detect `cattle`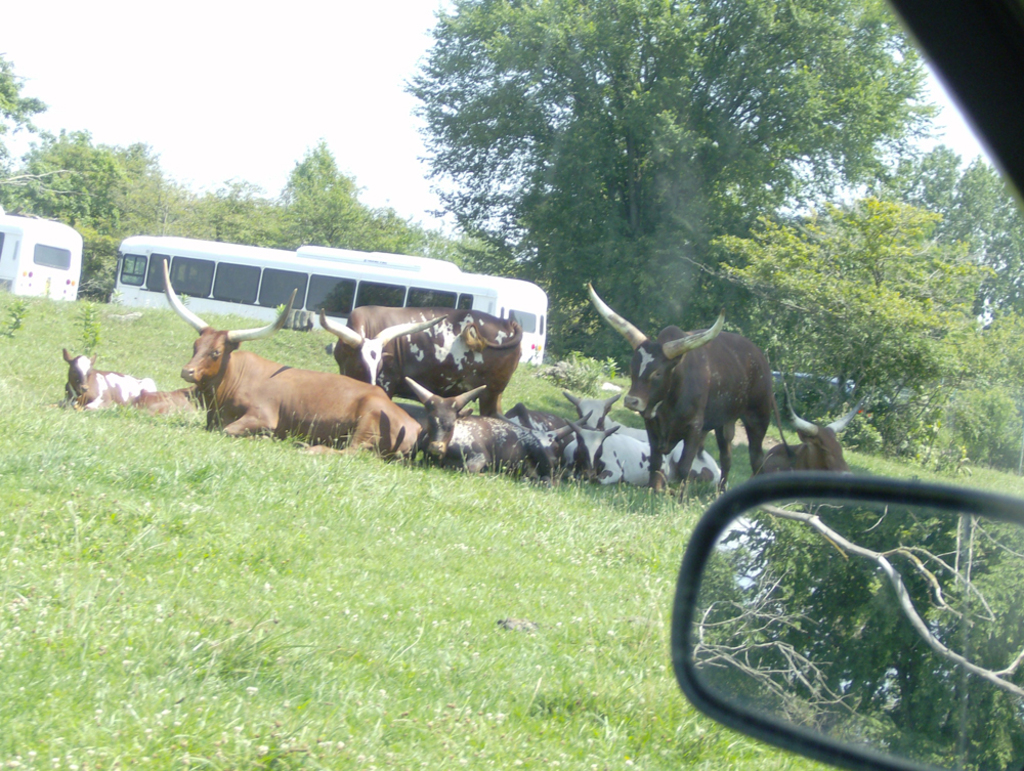
[x1=55, y1=347, x2=162, y2=412]
